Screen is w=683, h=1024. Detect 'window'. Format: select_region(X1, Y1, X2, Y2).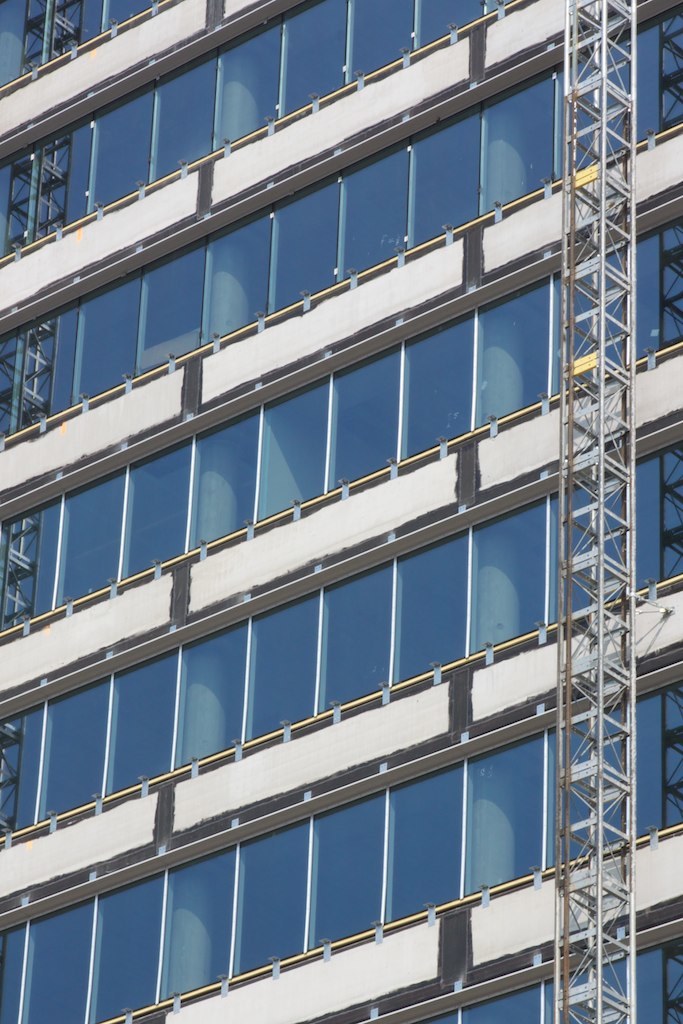
select_region(0, 907, 37, 1023).
